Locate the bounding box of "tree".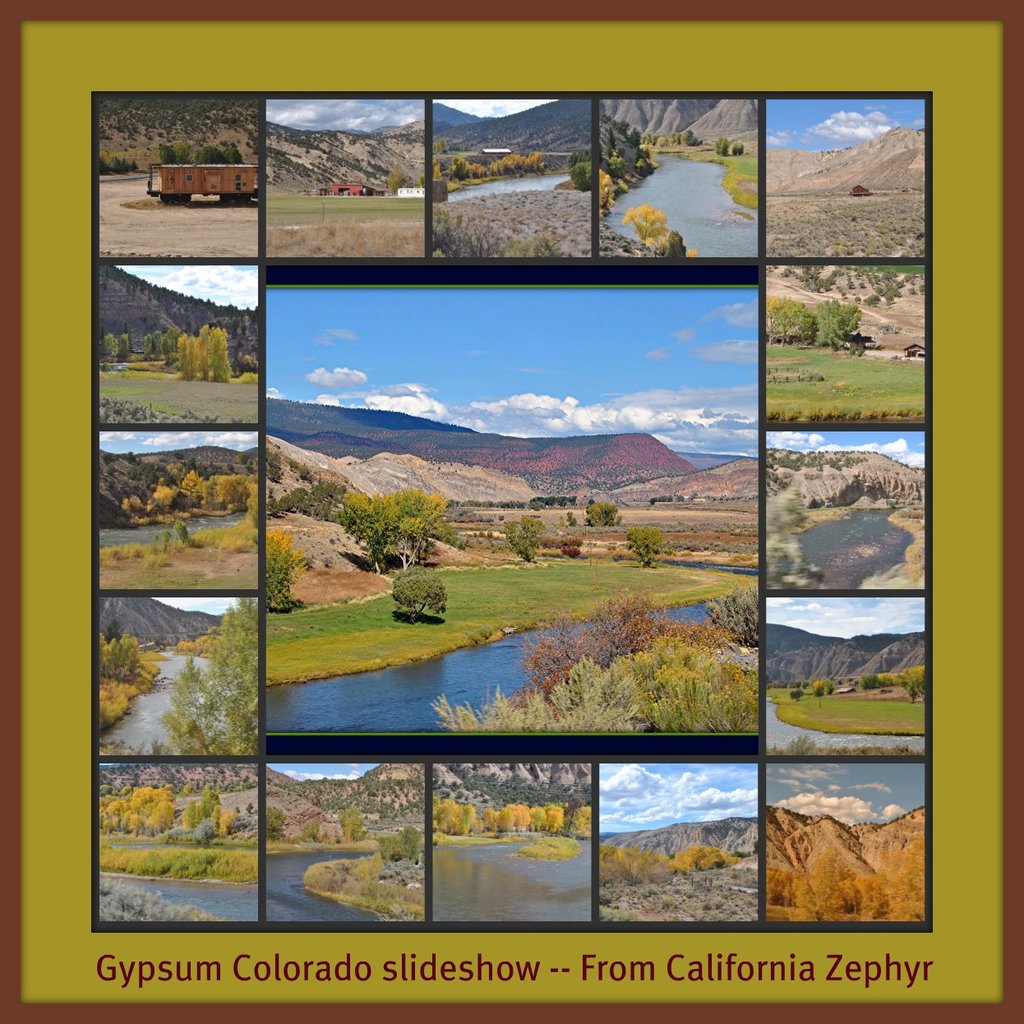
Bounding box: bbox=[828, 675, 838, 696].
